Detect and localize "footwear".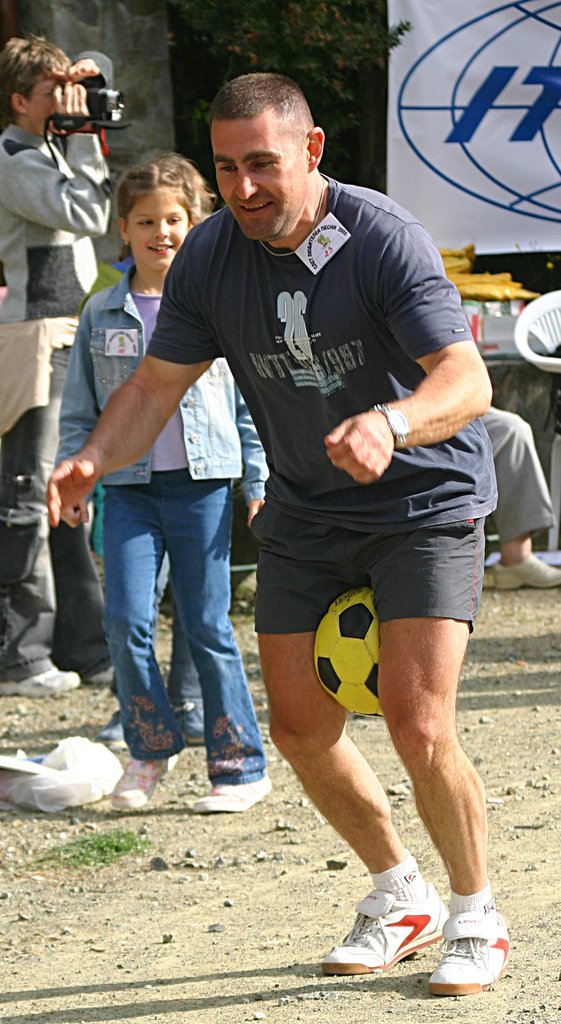
Localized at bbox(184, 769, 268, 817).
